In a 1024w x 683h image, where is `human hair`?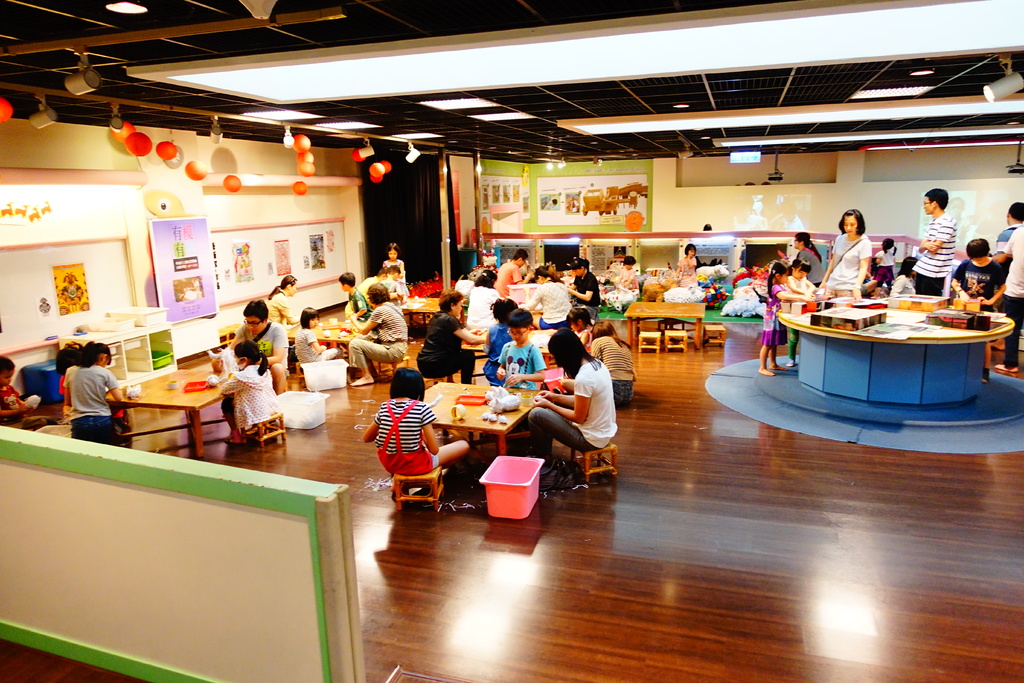
l=548, t=325, r=599, b=379.
